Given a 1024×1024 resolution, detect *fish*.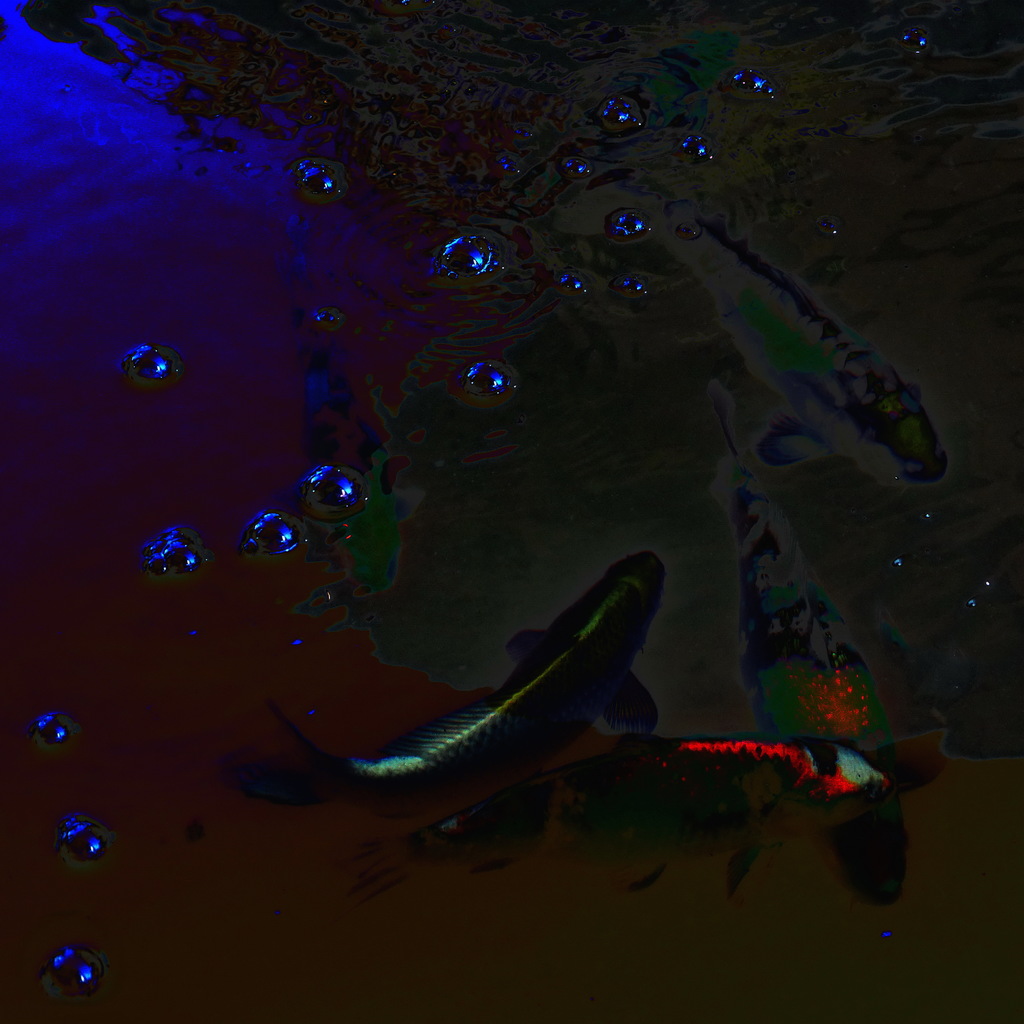
(left=438, top=225, right=513, bottom=305).
